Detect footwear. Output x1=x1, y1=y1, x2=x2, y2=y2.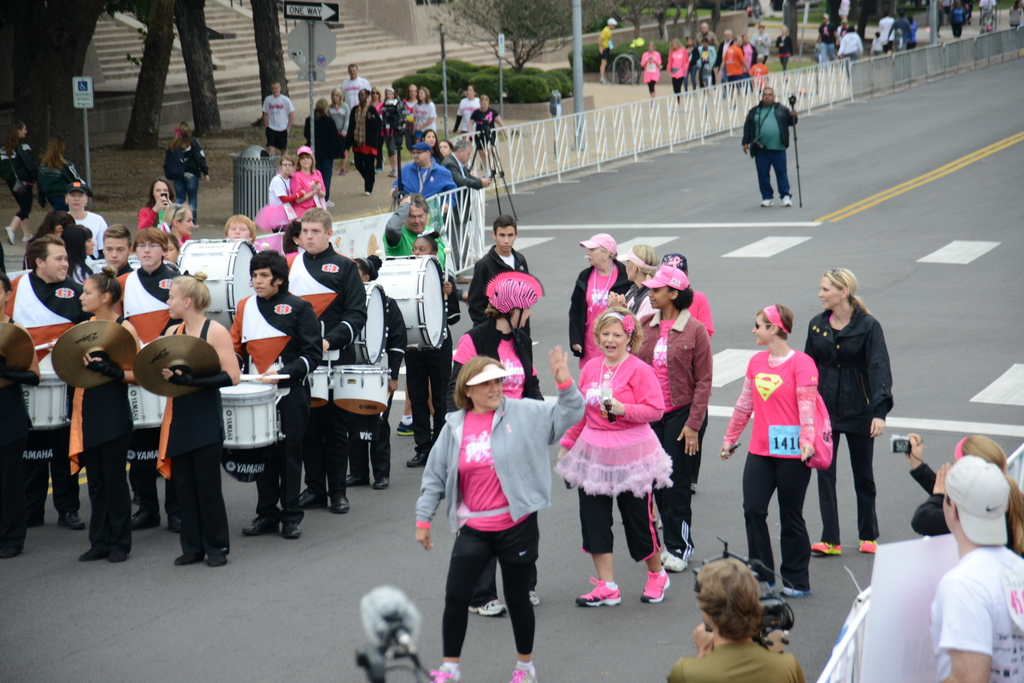
x1=374, y1=475, x2=388, y2=489.
